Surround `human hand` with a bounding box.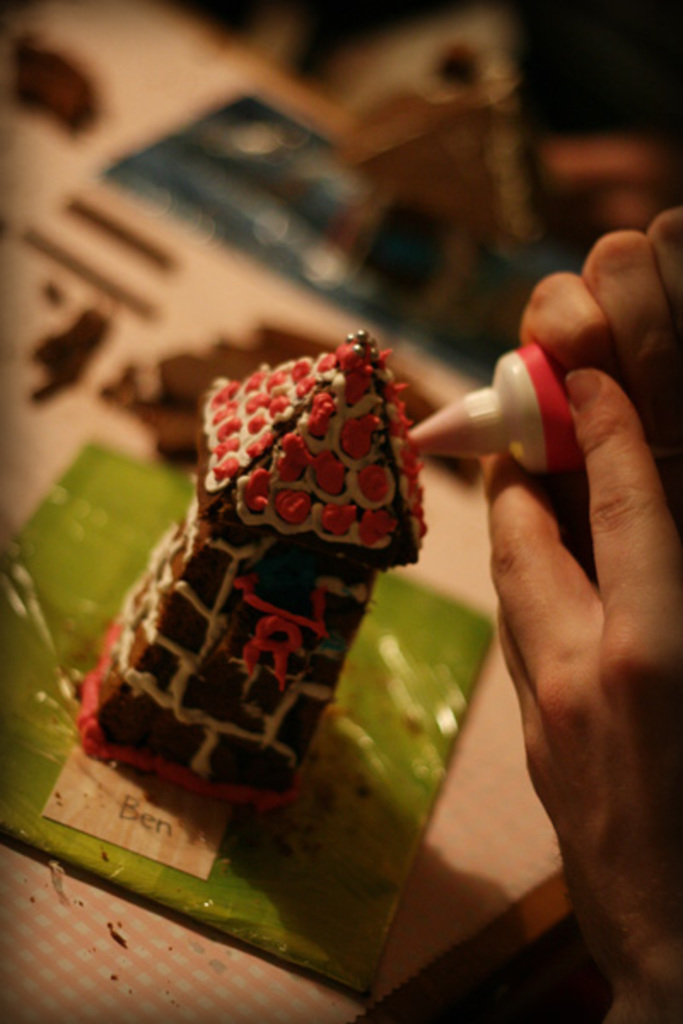
(x1=516, y1=208, x2=681, y2=522).
